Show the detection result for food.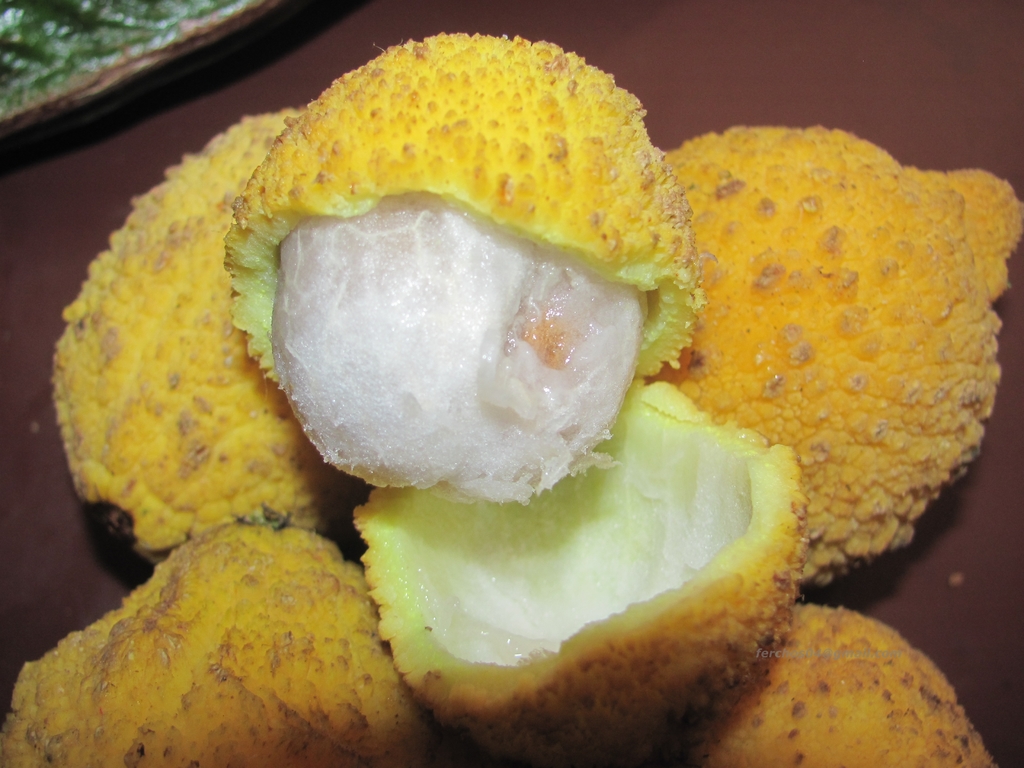
351/373/808/767.
